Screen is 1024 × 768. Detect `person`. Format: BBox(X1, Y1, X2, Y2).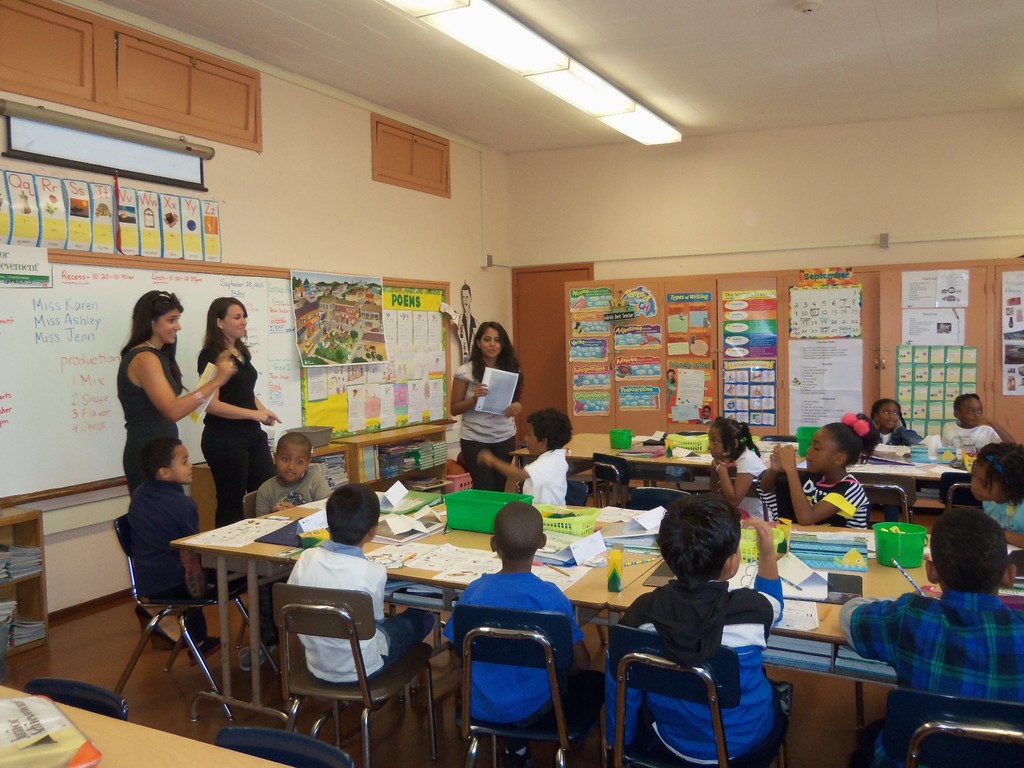
BBox(700, 404, 711, 426).
